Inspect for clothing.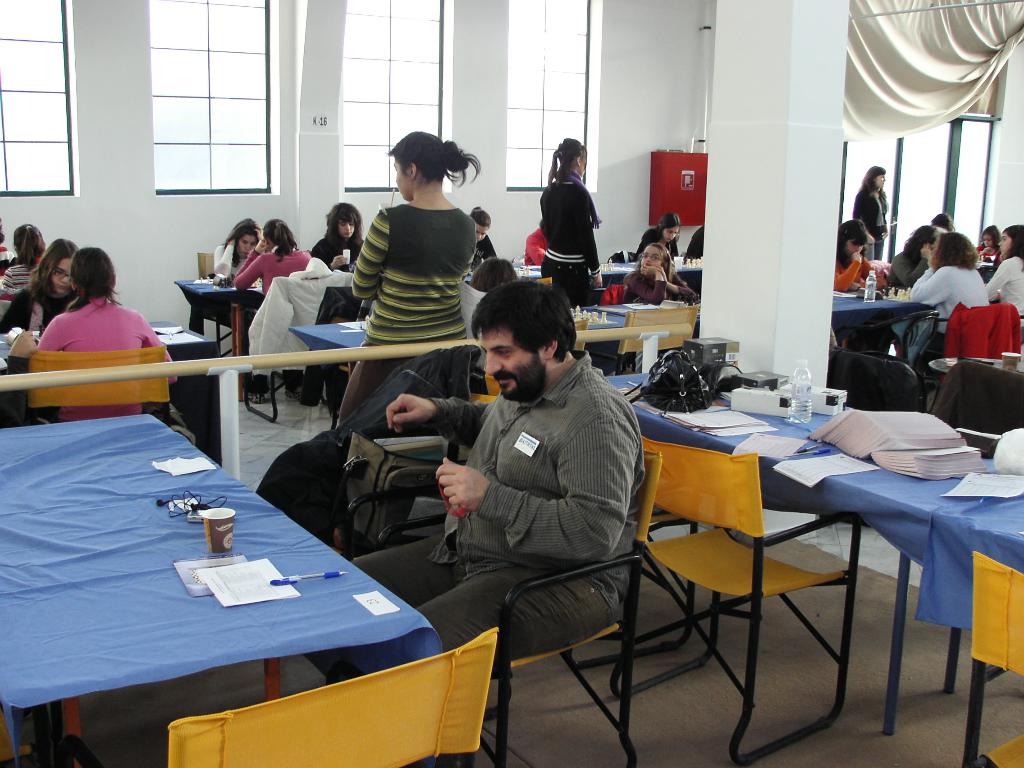
Inspection: 236, 246, 303, 305.
